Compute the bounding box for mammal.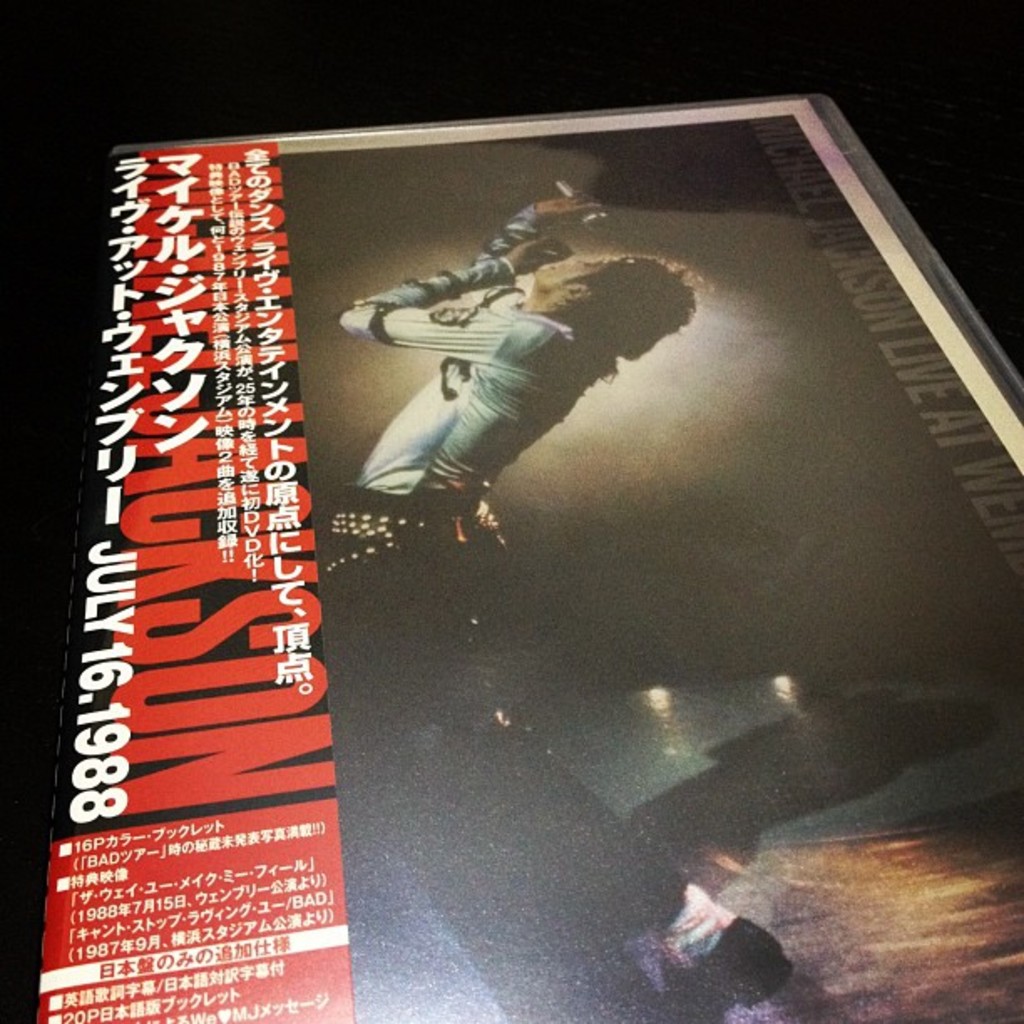
bbox=[340, 197, 708, 561].
